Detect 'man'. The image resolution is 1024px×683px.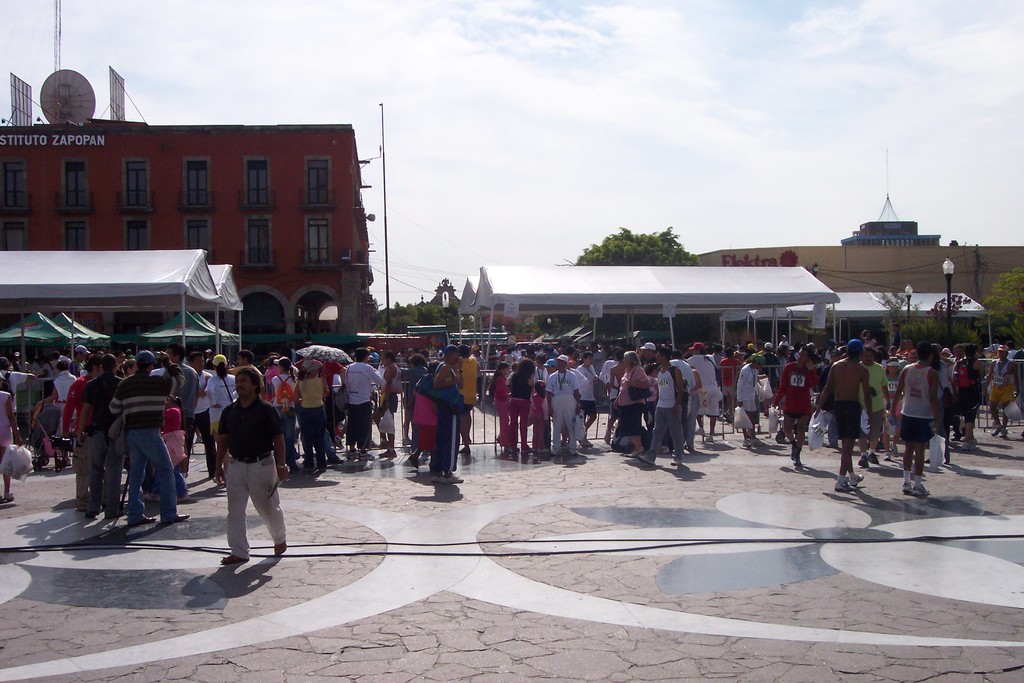
x1=637 y1=347 x2=685 y2=470.
